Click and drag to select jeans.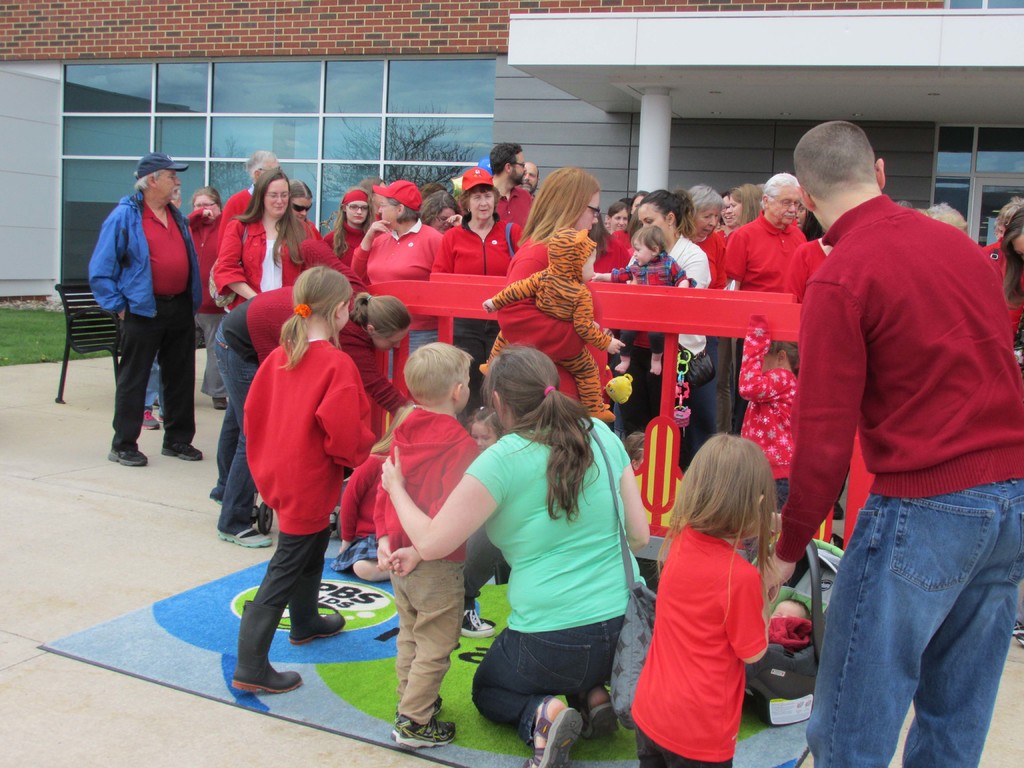
Selection: box=[803, 479, 1005, 763].
